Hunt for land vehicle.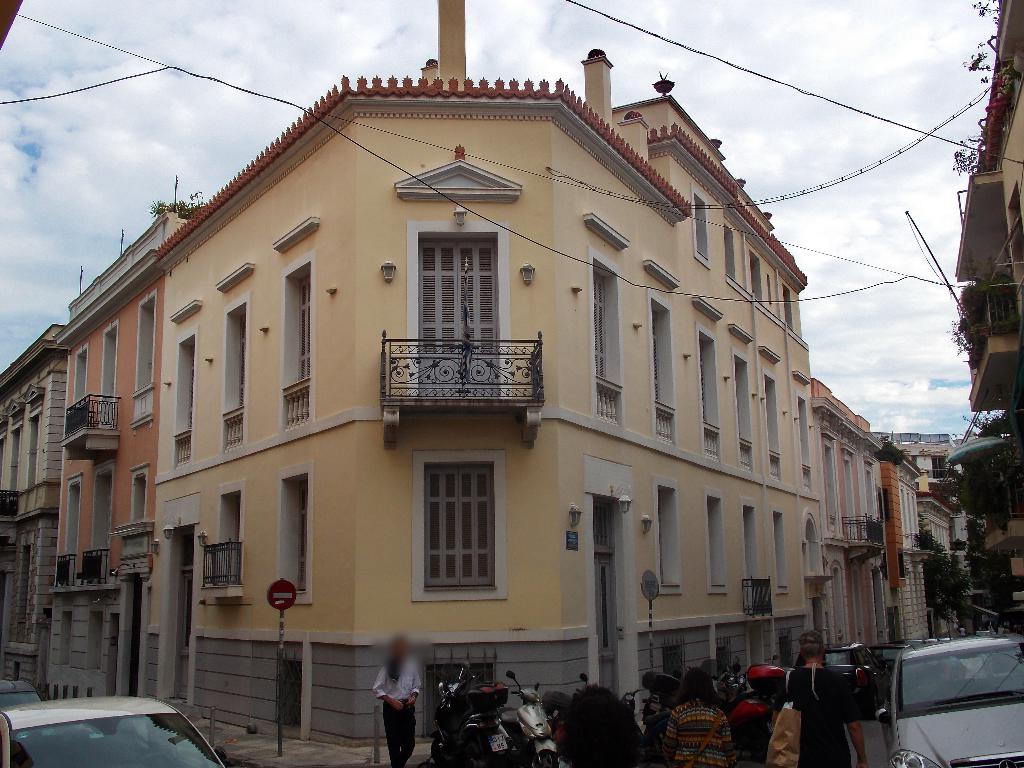
Hunted down at bbox=[623, 675, 669, 767].
